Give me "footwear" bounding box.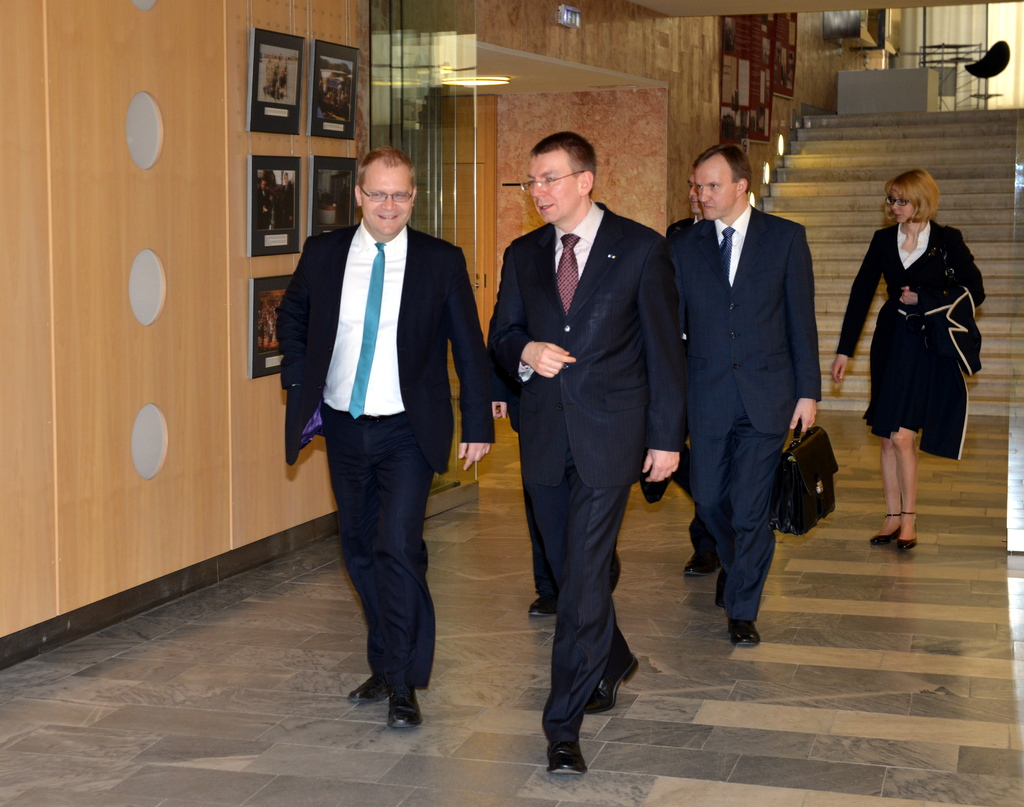
select_region(714, 577, 723, 609).
